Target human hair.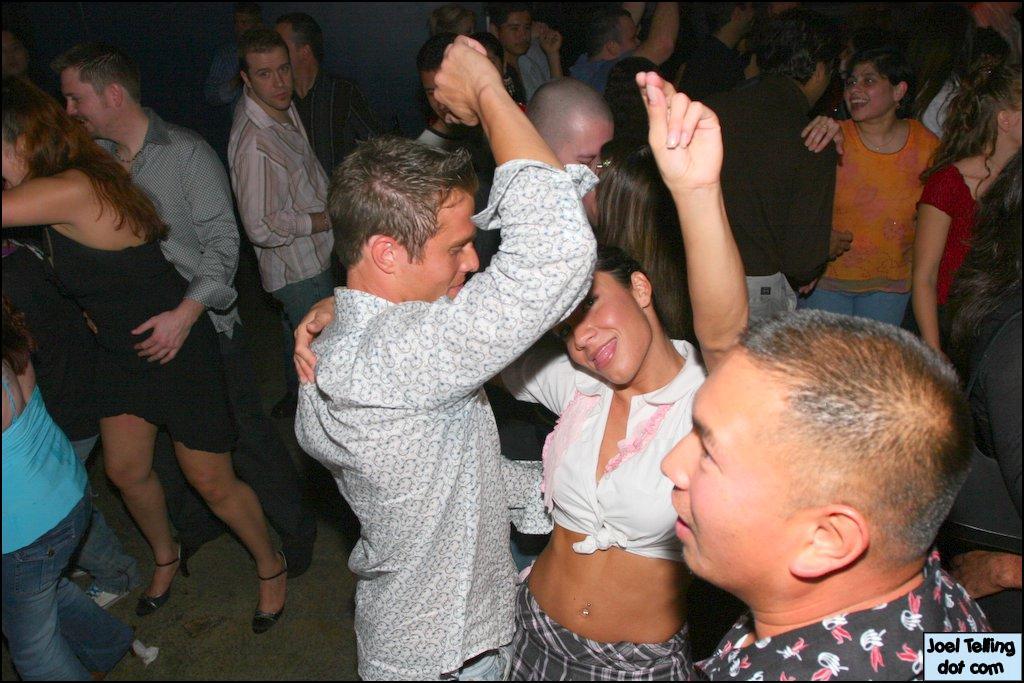
Target region: 305,126,471,275.
